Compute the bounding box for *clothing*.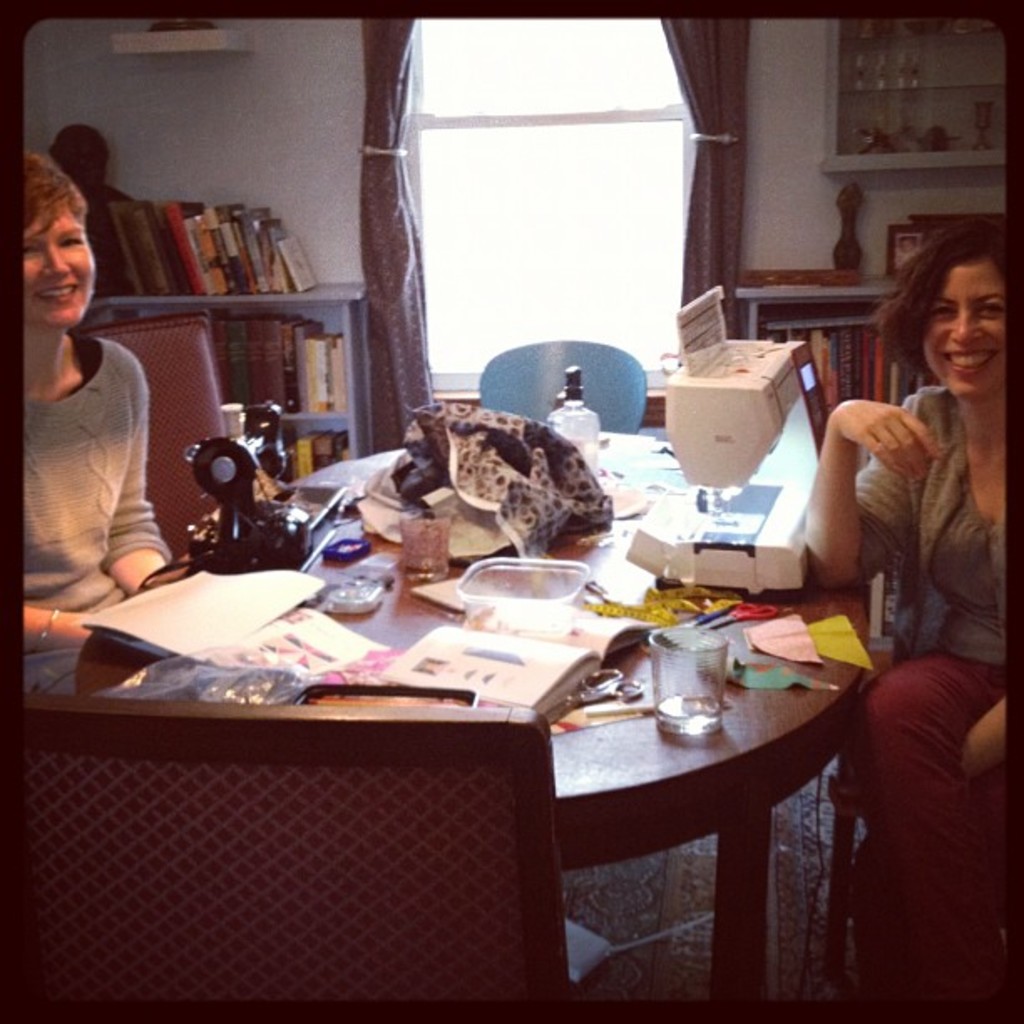
793, 378, 1022, 1022.
